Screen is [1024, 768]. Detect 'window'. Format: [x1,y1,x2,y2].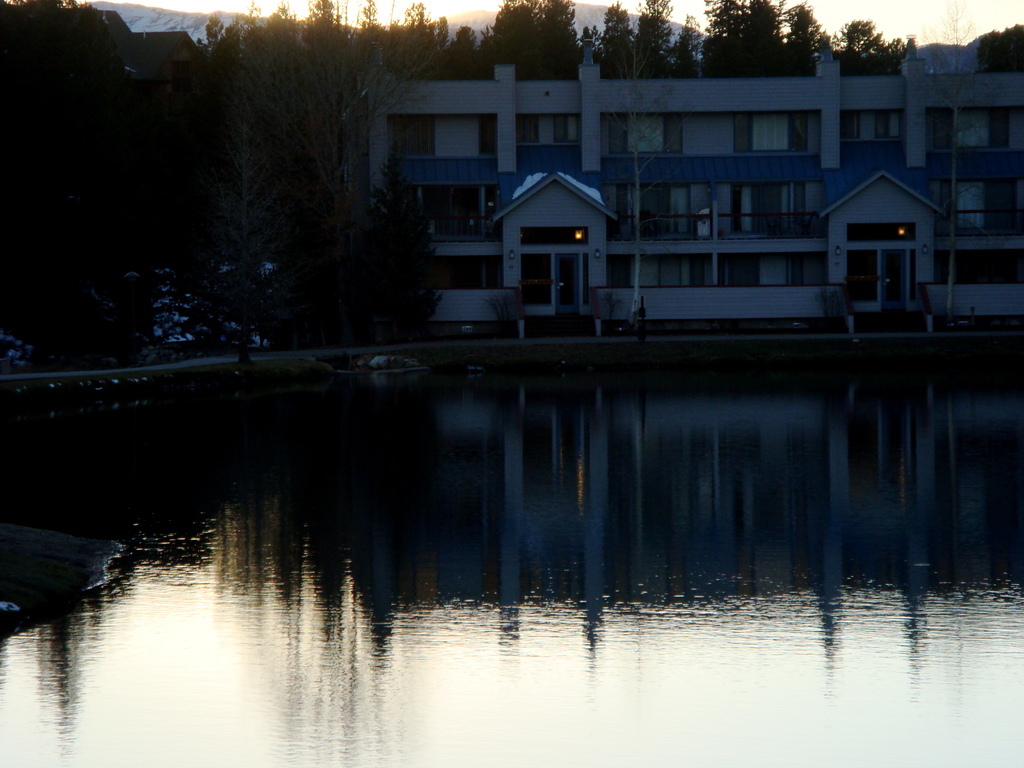
[732,114,805,151].
